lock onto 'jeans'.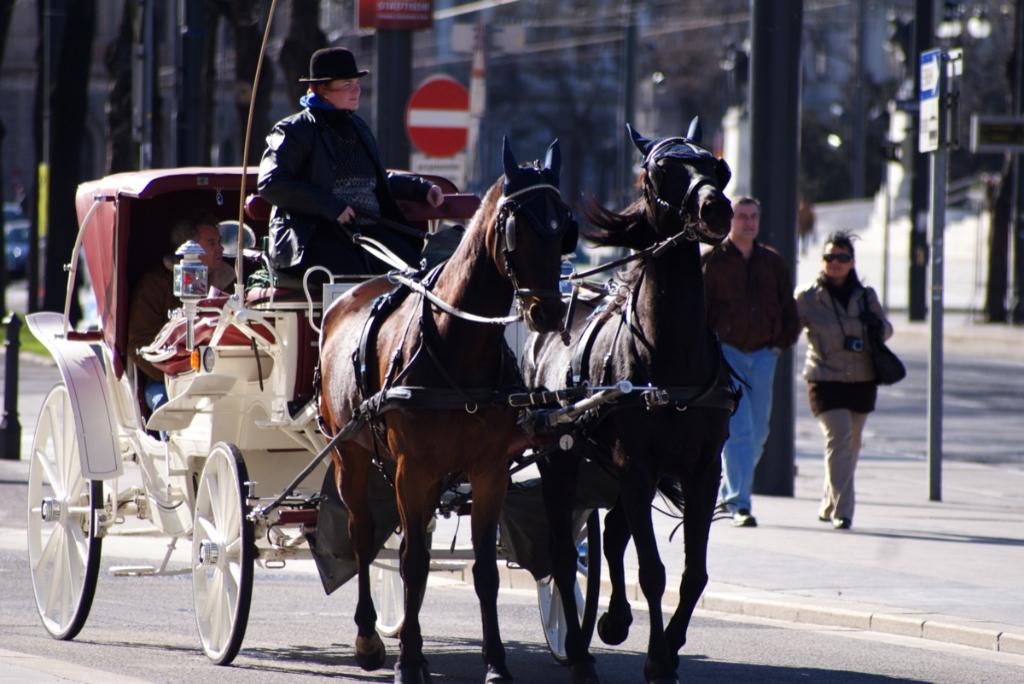
Locked: (718,339,775,513).
